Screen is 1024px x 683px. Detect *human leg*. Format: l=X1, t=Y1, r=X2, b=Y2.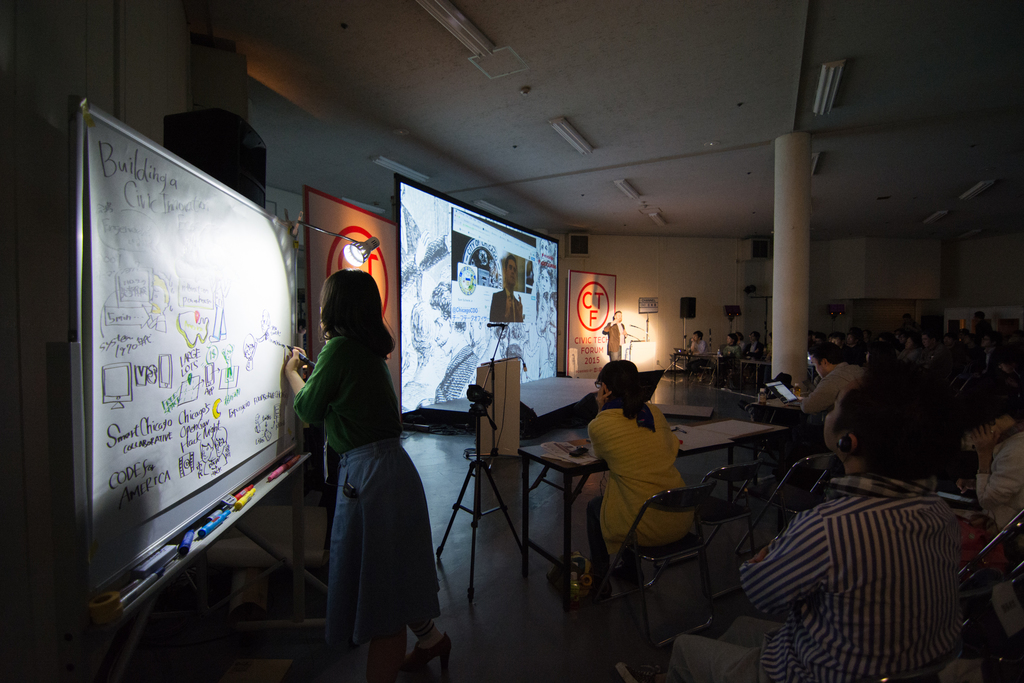
l=400, t=614, r=455, b=673.
